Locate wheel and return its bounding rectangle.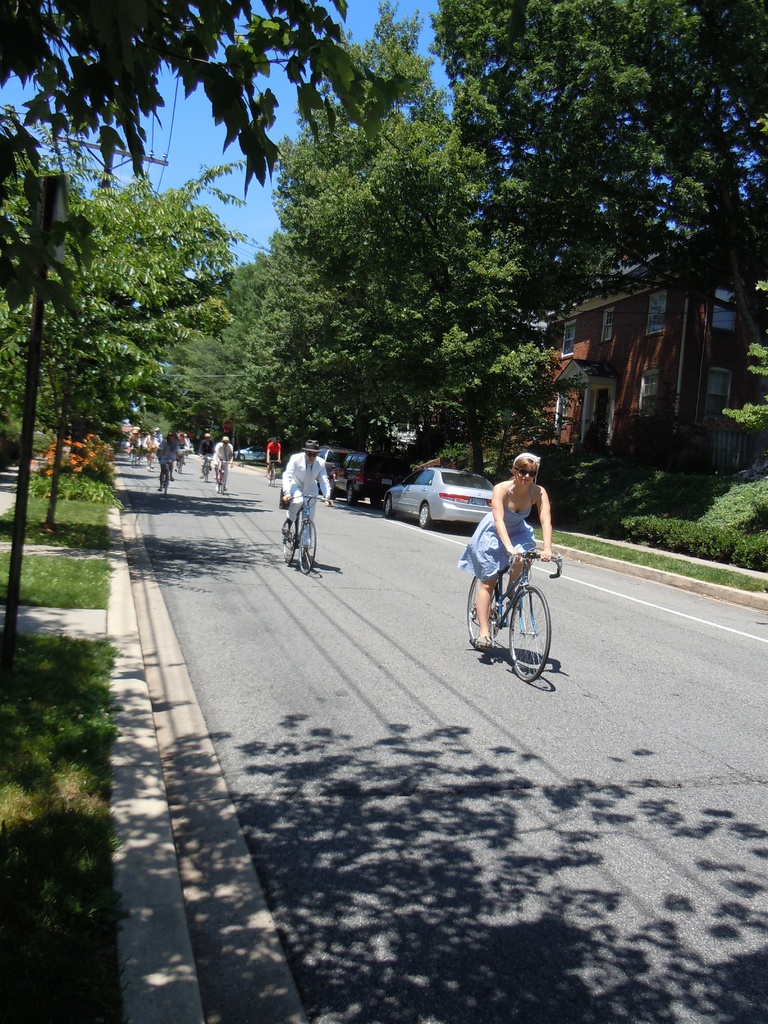
296:518:321:573.
